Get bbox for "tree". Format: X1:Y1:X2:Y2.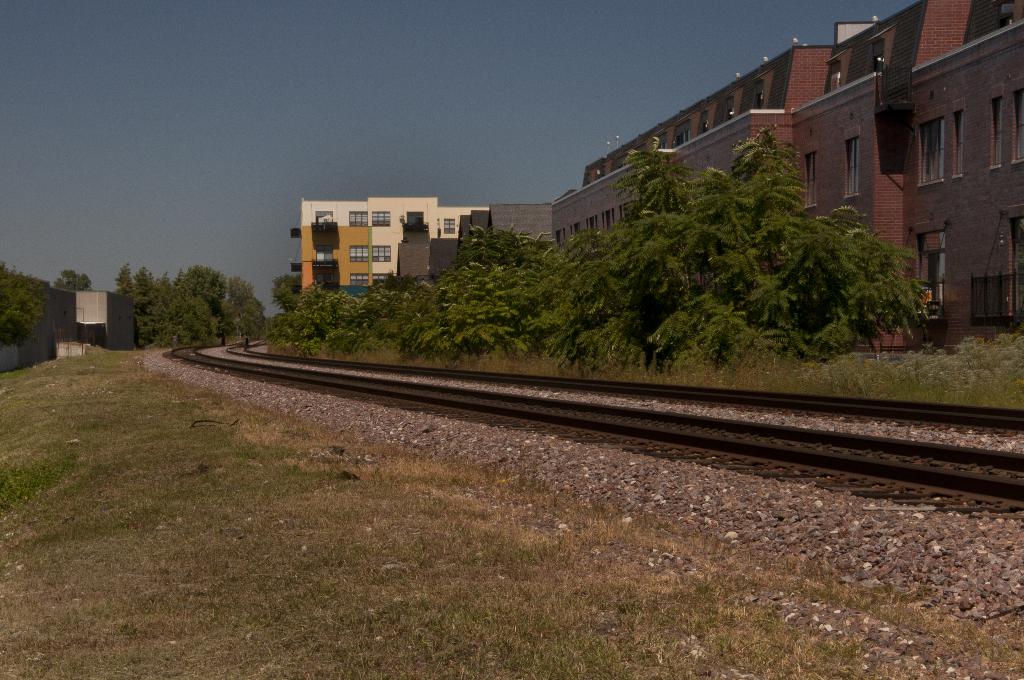
271:279:416:355.
